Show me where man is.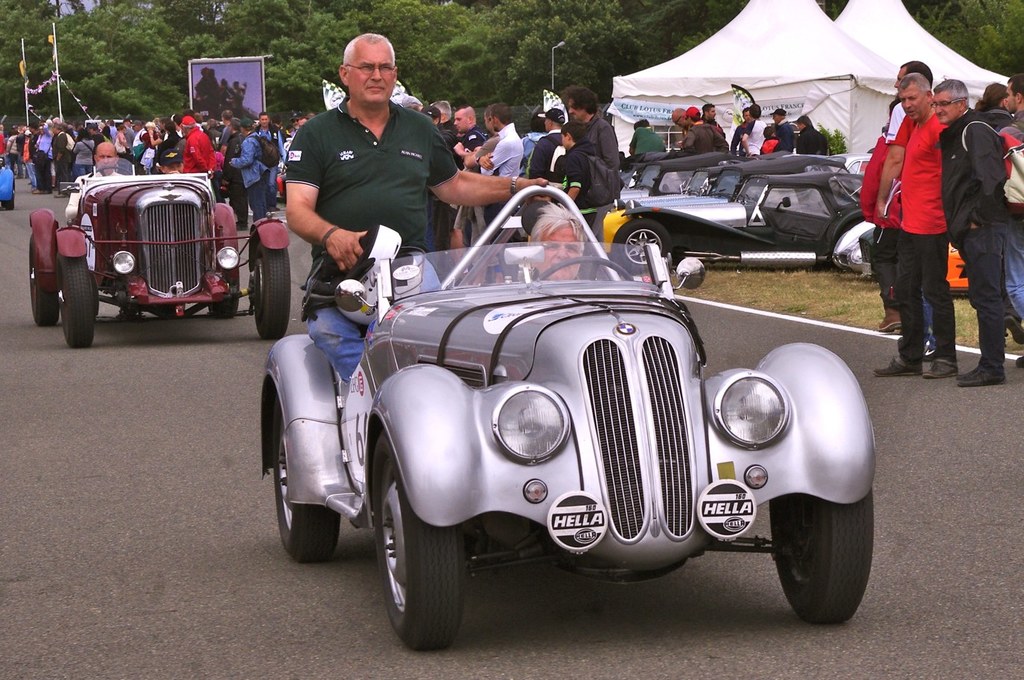
man is at x1=678, y1=105, x2=726, y2=160.
